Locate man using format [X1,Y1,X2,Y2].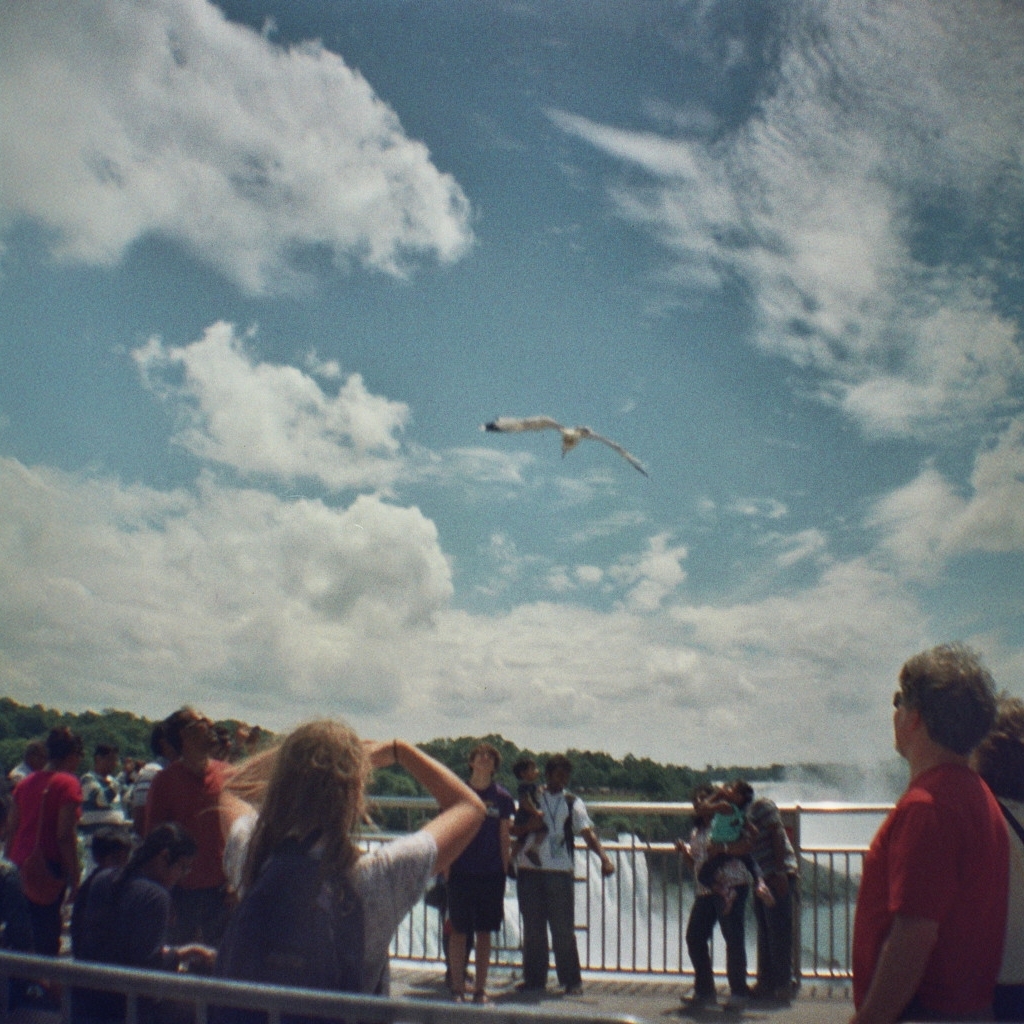
[133,723,179,865].
